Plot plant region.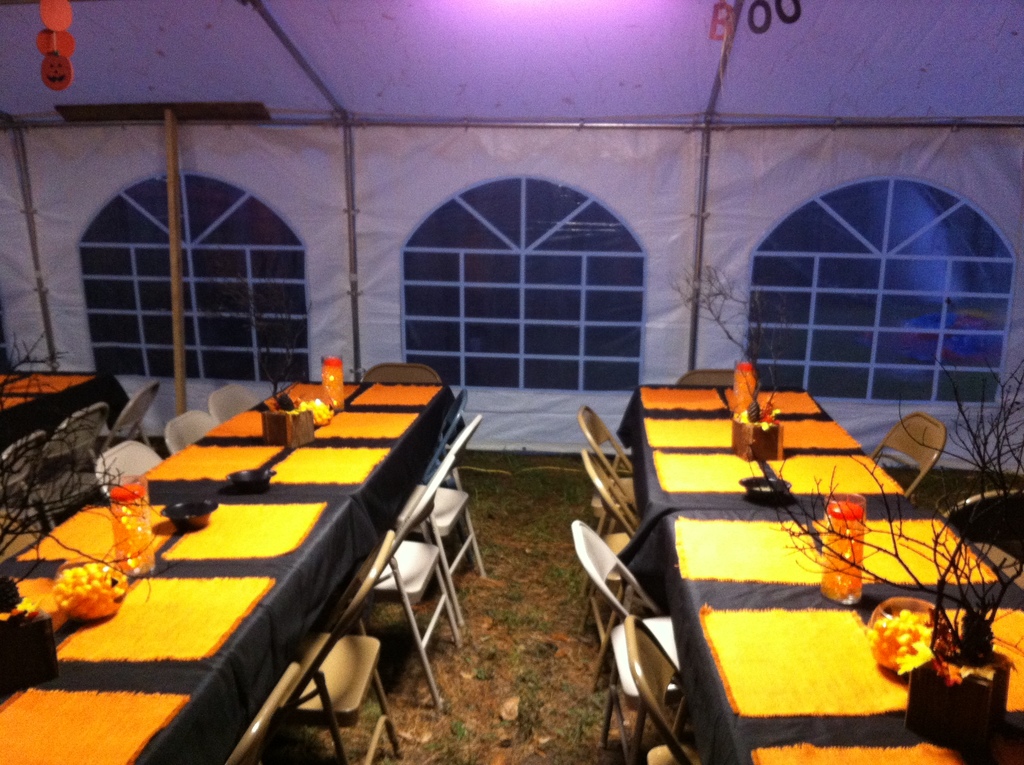
Plotted at [488,600,551,624].
